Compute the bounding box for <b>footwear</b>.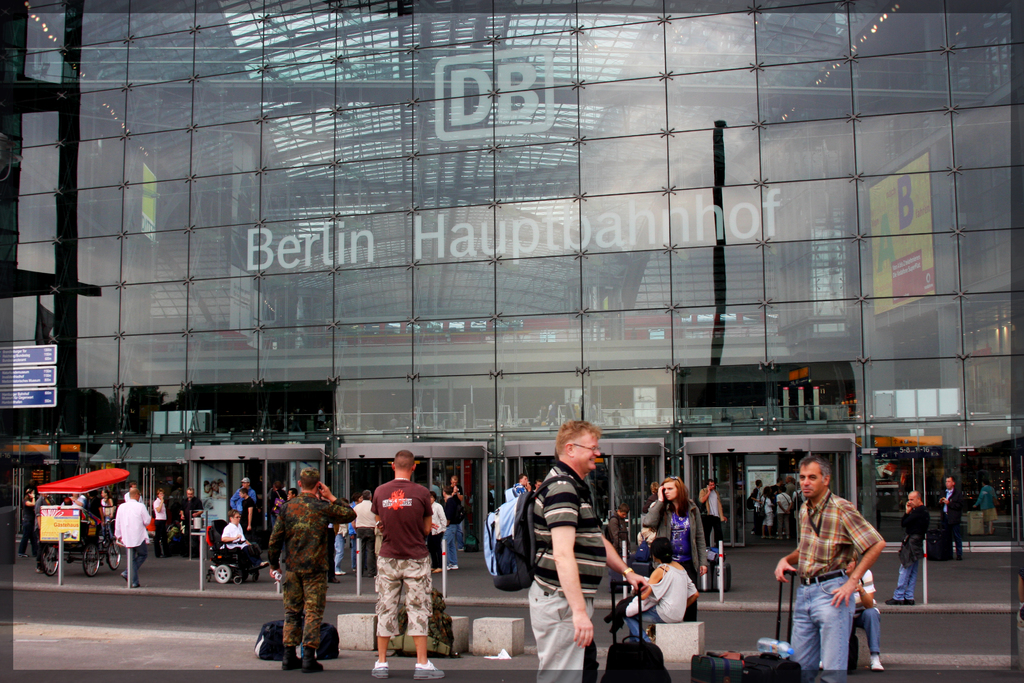
pyautogui.locateOnScreen(371, 656, 389, 680).
